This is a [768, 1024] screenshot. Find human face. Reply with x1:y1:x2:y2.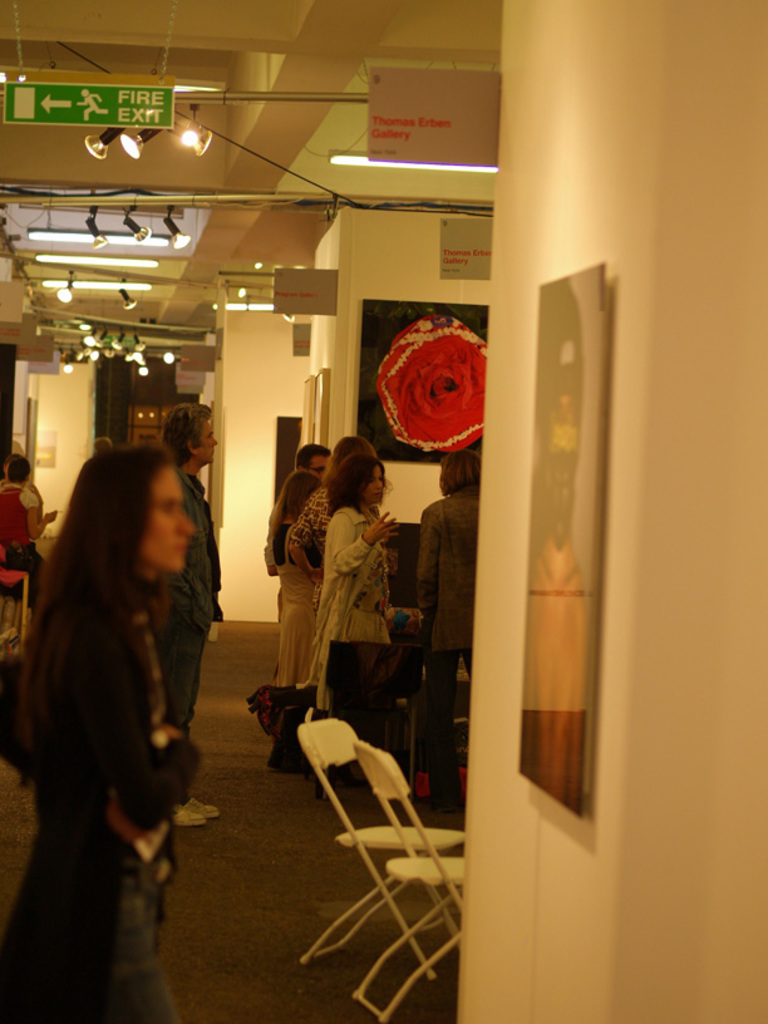
192:419:220:467.
